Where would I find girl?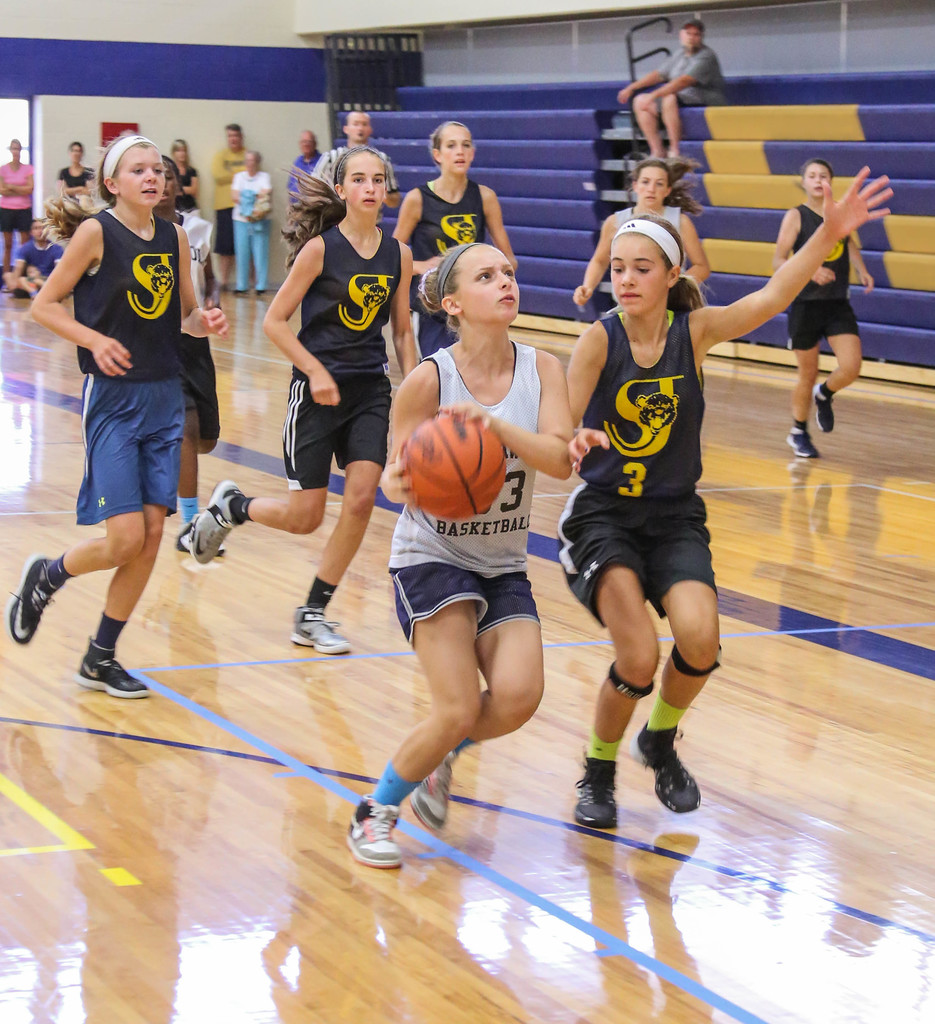
At {"x1": 186, "y1": 146, "x2": 415, "y2": 652}.
